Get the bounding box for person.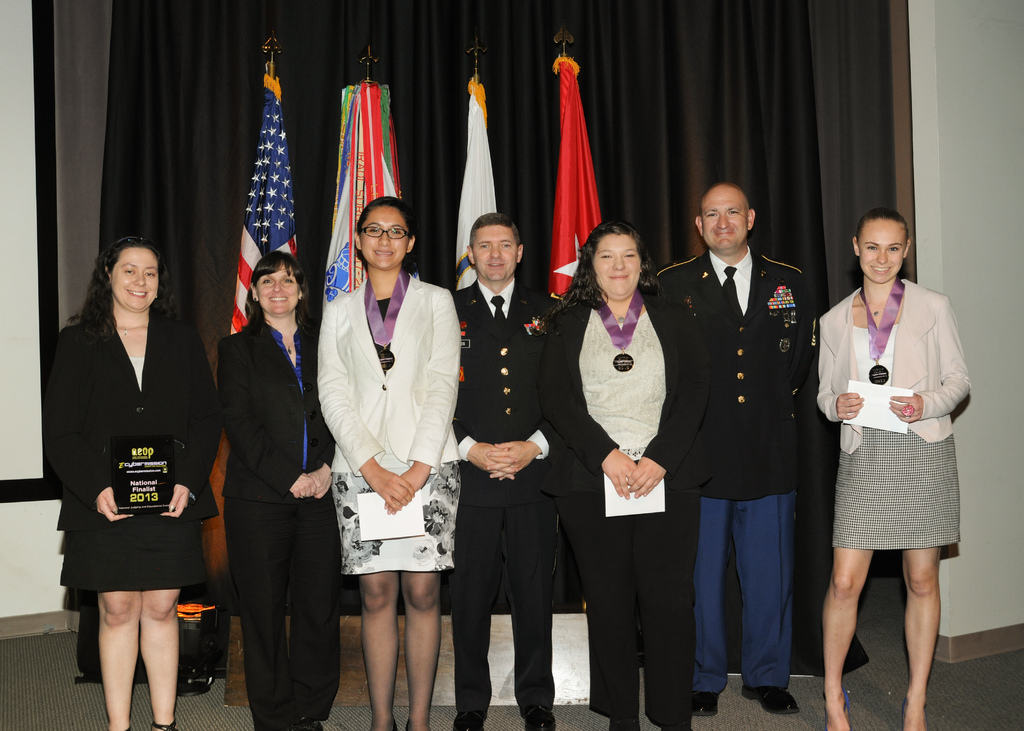
(left=439, top=212, right=566, bottom=730).
